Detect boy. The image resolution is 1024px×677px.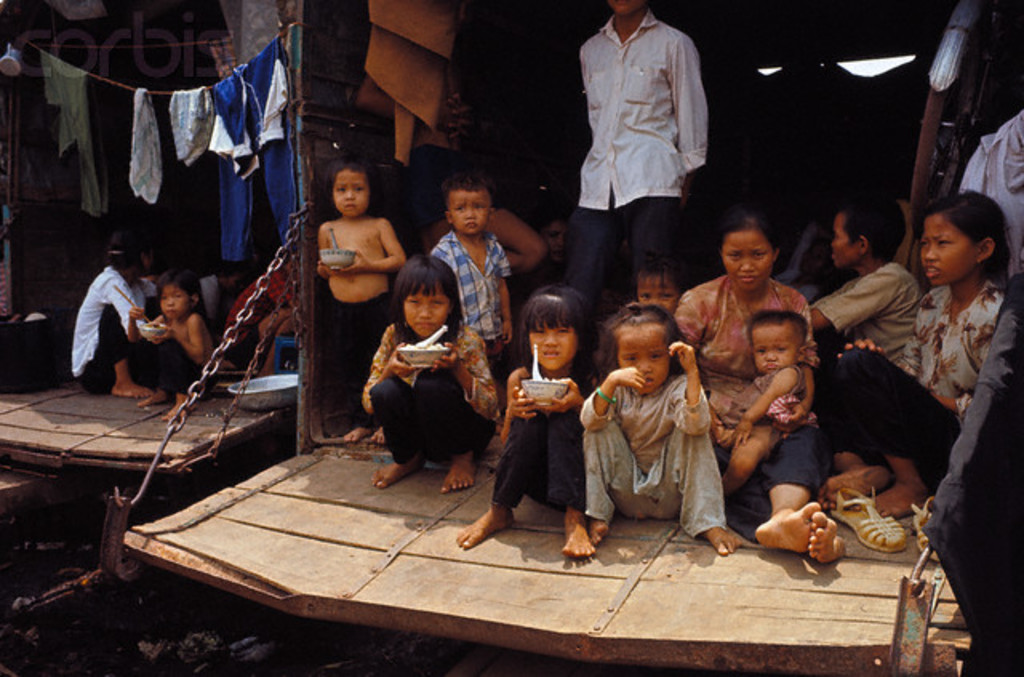
555:0:709:323.
